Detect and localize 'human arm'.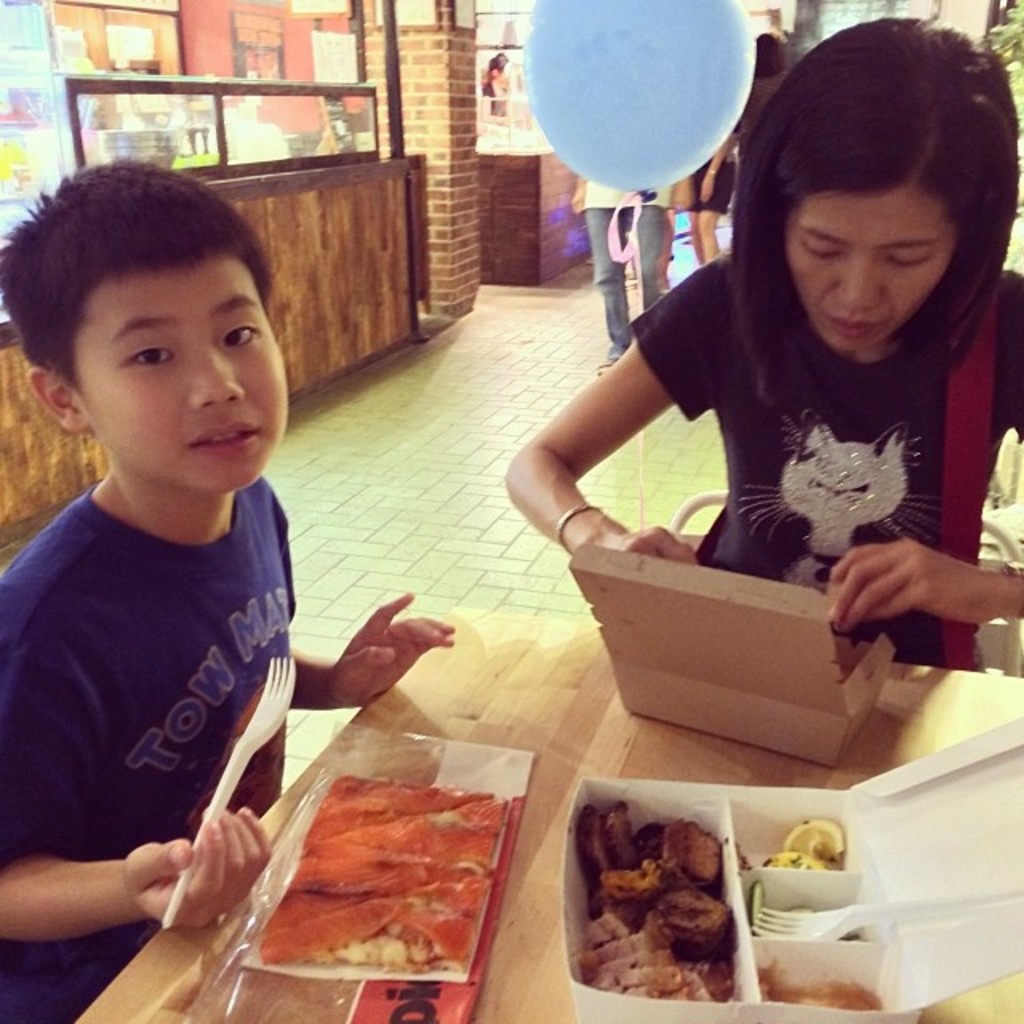
Localized at l=496, t=325, r=731, b=578.
